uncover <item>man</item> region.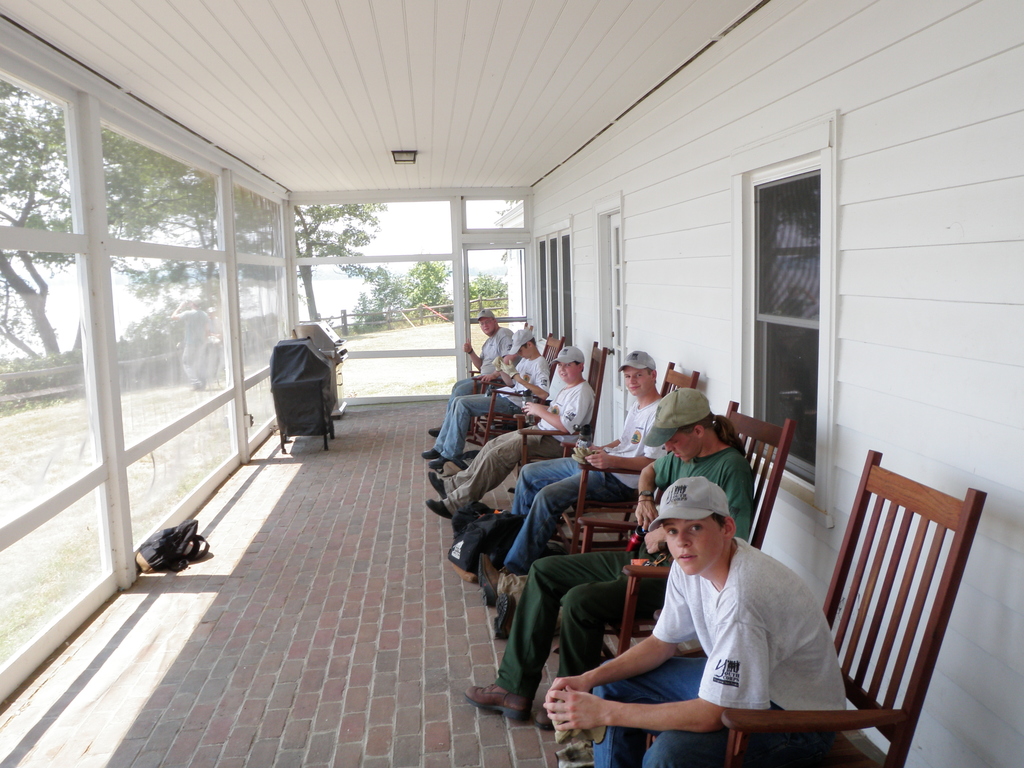
Uncovered: 465, 387, 752, 723.
